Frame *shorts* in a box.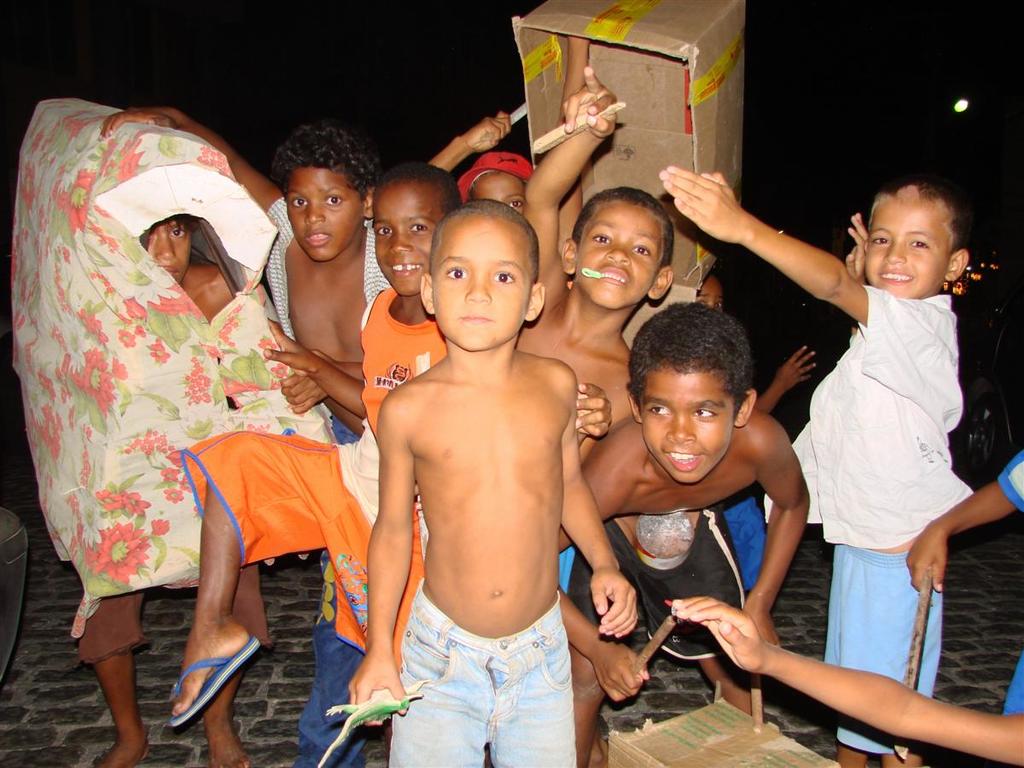
(390,578,577,767).
